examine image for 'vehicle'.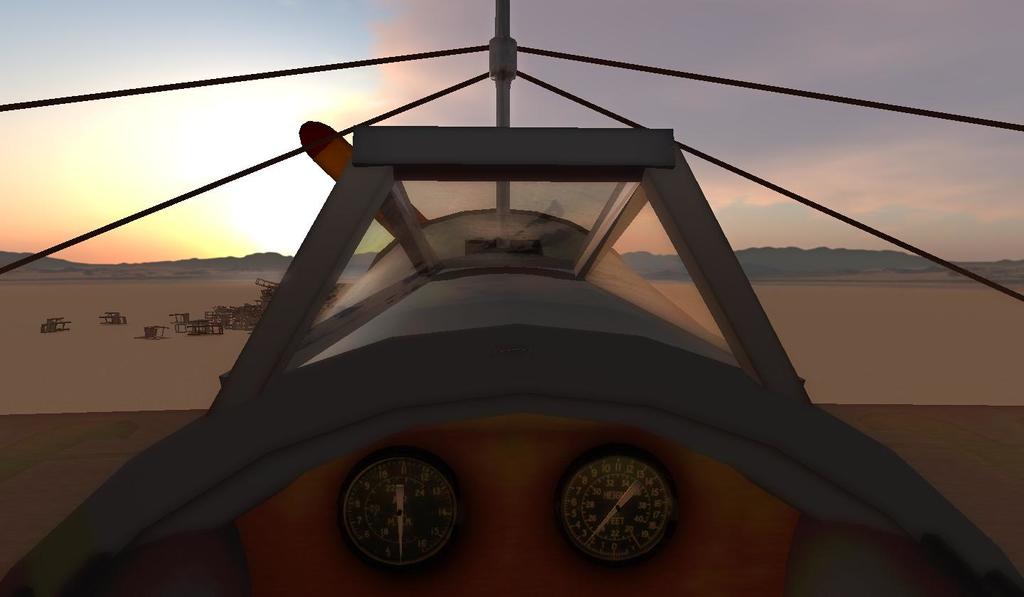
Examination result: Rect(0, 0, 1023, 596).
